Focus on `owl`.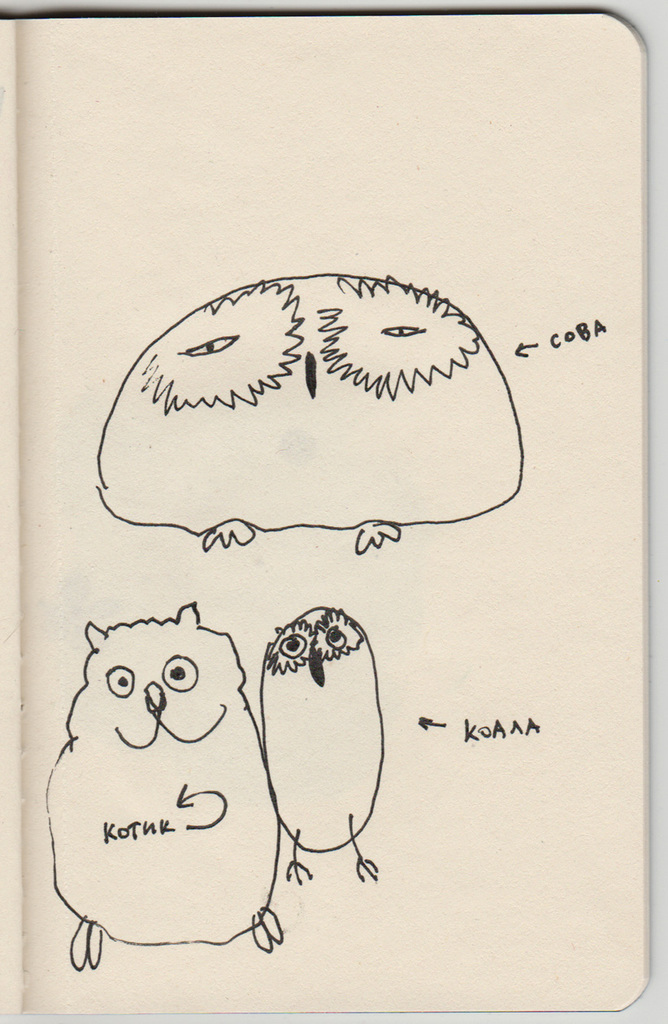
Focused at bbox=(256, 607, 387, 886).
